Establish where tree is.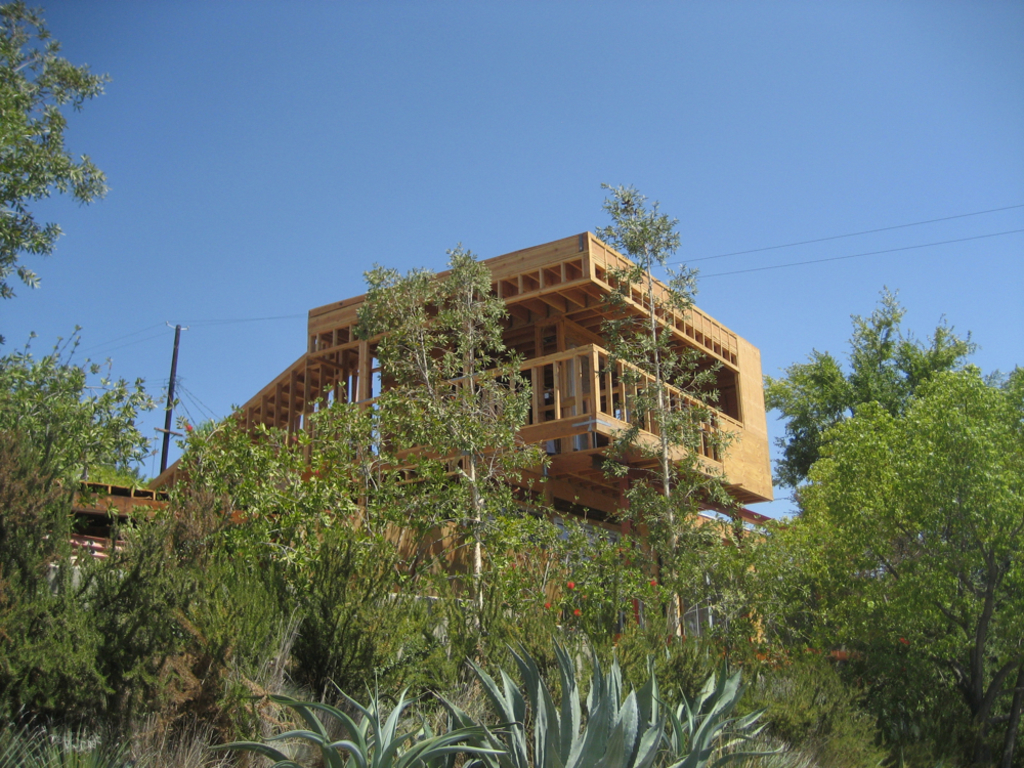
Established at (766,250,1010,733).
